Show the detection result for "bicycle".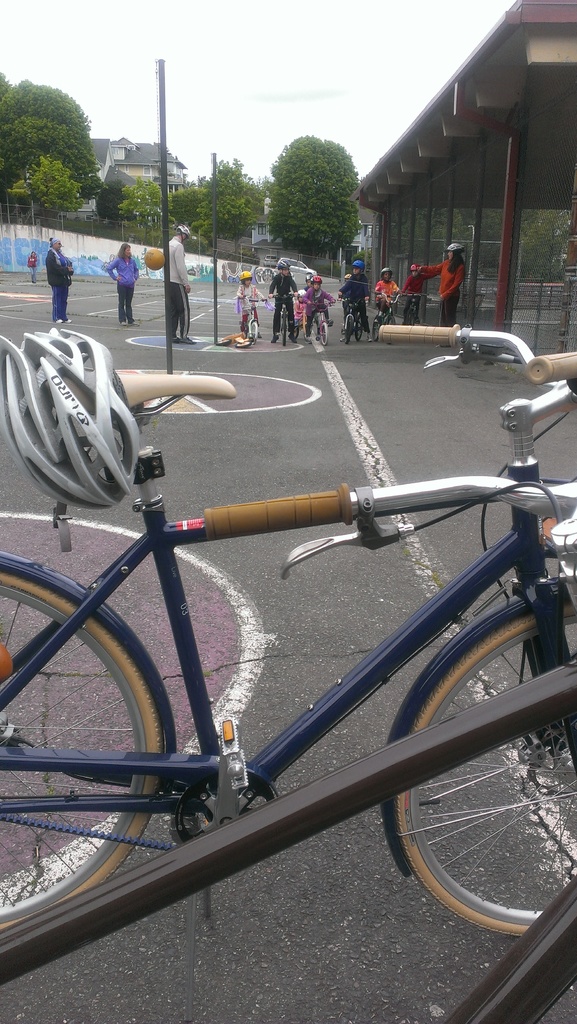
<box>341,296,369,344</box>.
